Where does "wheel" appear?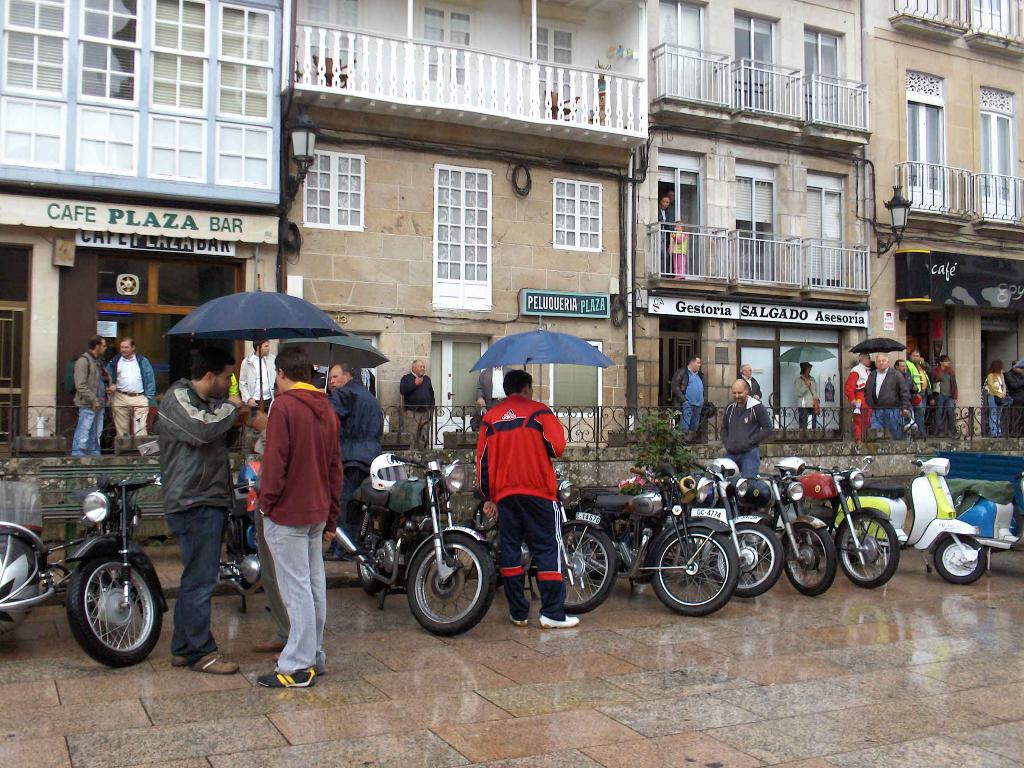
Appears at select_region(935, 537, 989, 584).
